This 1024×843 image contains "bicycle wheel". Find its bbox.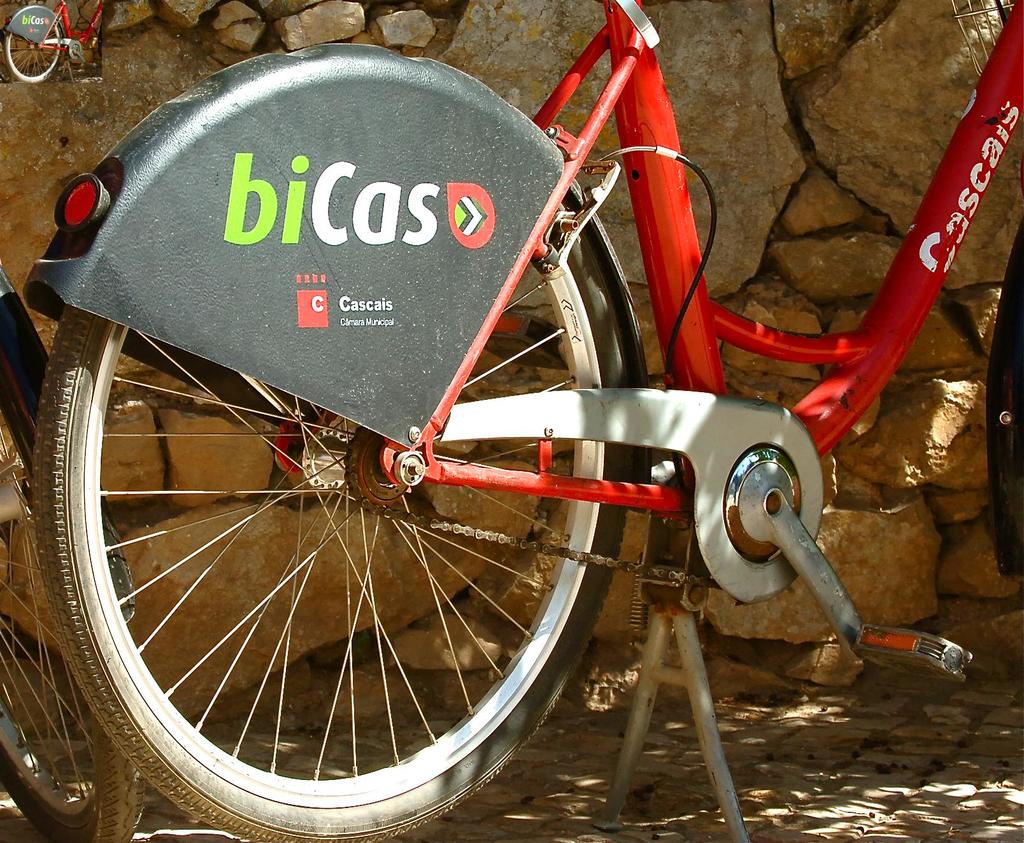
bbox=(0, 351, 145, 842).
